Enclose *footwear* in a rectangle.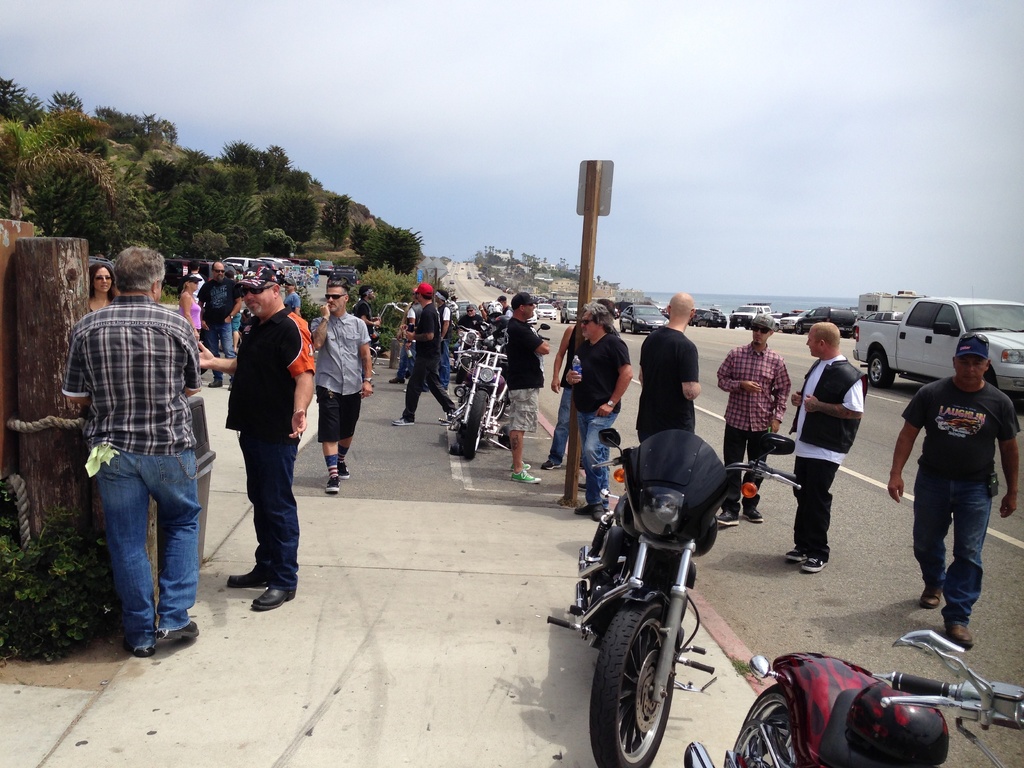
243/593/290/612.
